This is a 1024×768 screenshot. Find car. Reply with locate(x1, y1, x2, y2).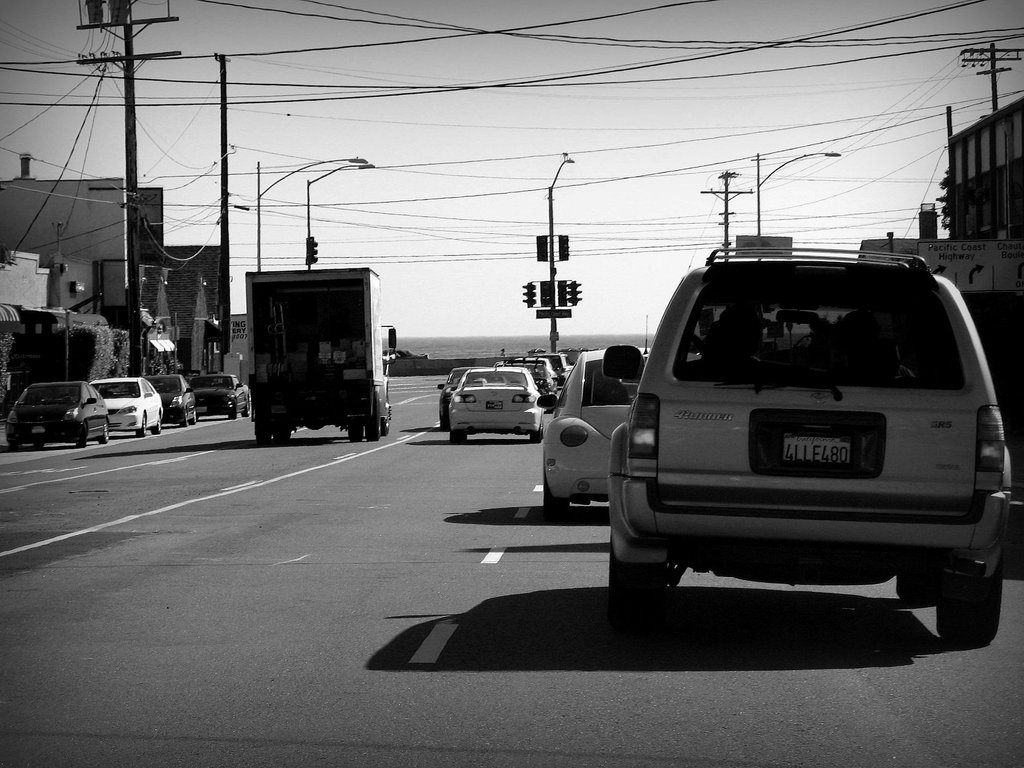
locate(497, 361, 556, 404).
